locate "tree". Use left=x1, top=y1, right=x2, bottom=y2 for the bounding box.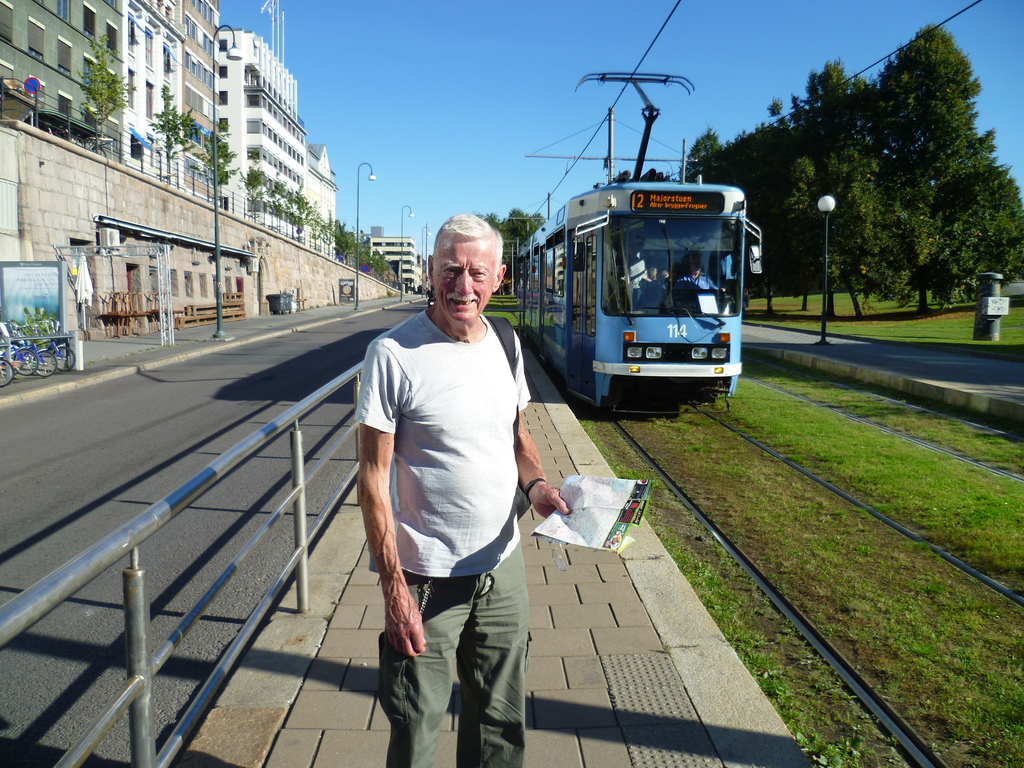
left=152, top=84, right=204, bottom=183.
